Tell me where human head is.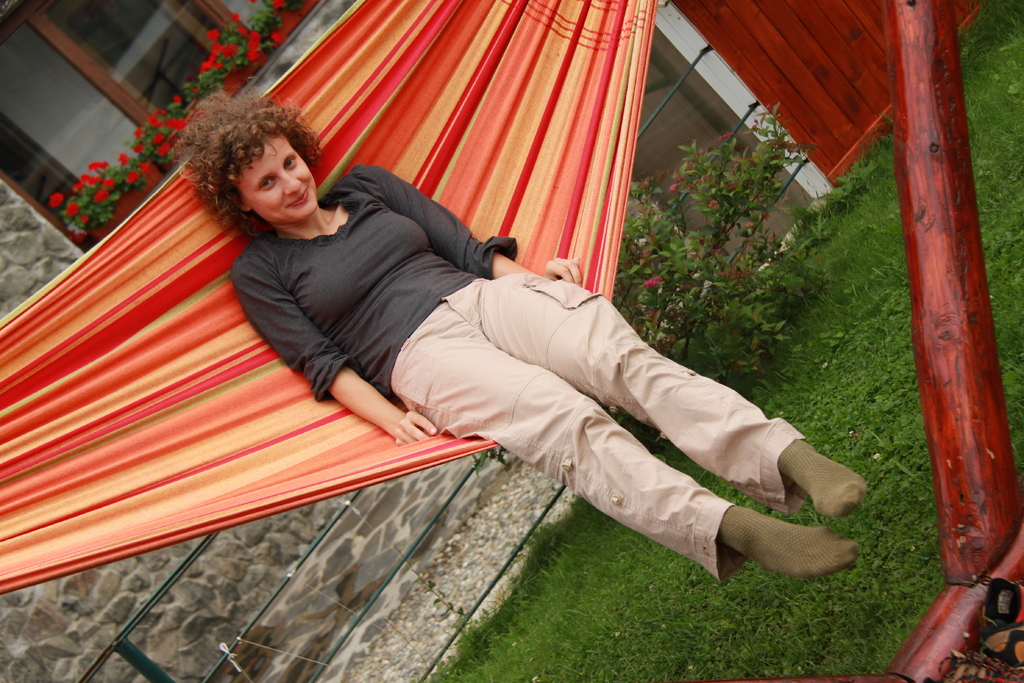
human head is at x1=207 y1=104 x2=353 y2=241.
